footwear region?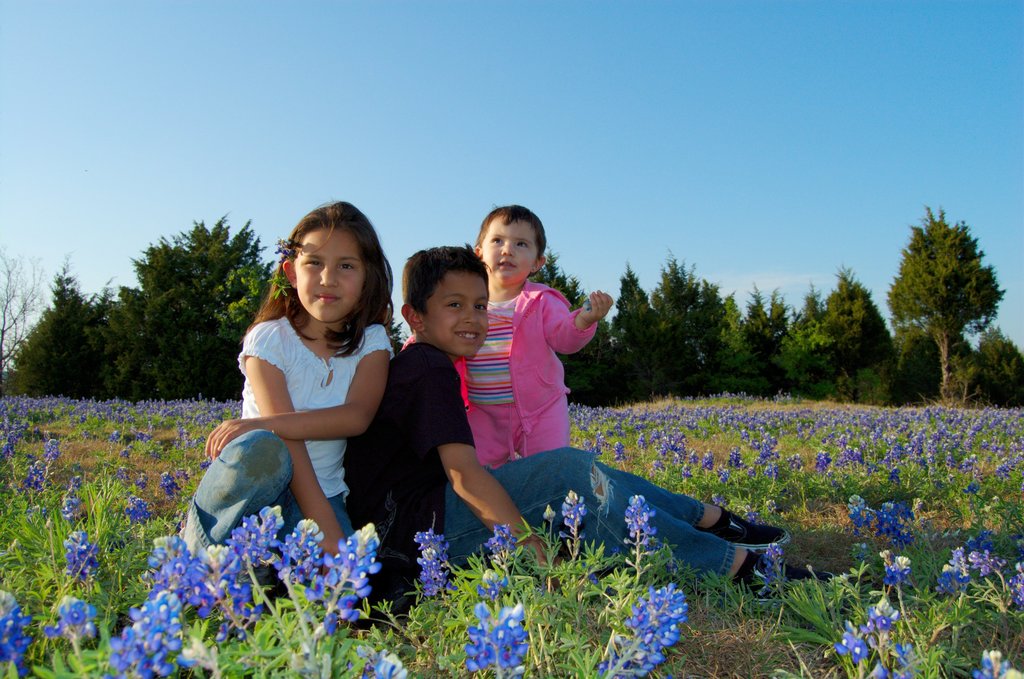
x1=726, y1=552, x2=837, y2=601
